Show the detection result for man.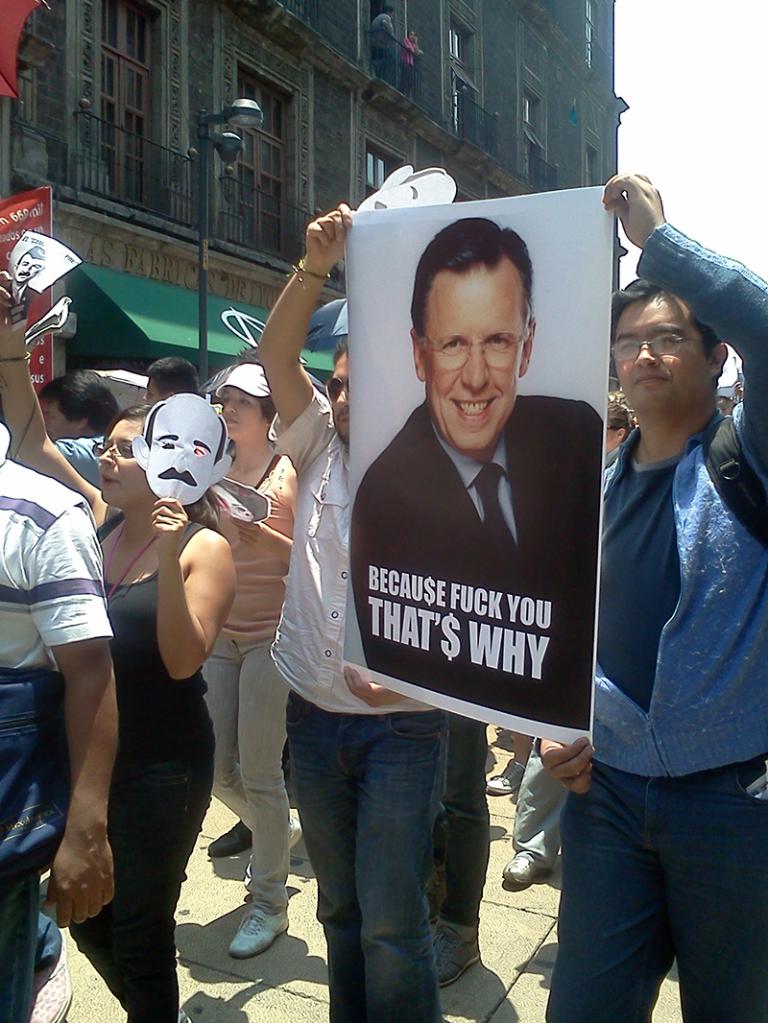
crop(0, 424, 118, 1022).
